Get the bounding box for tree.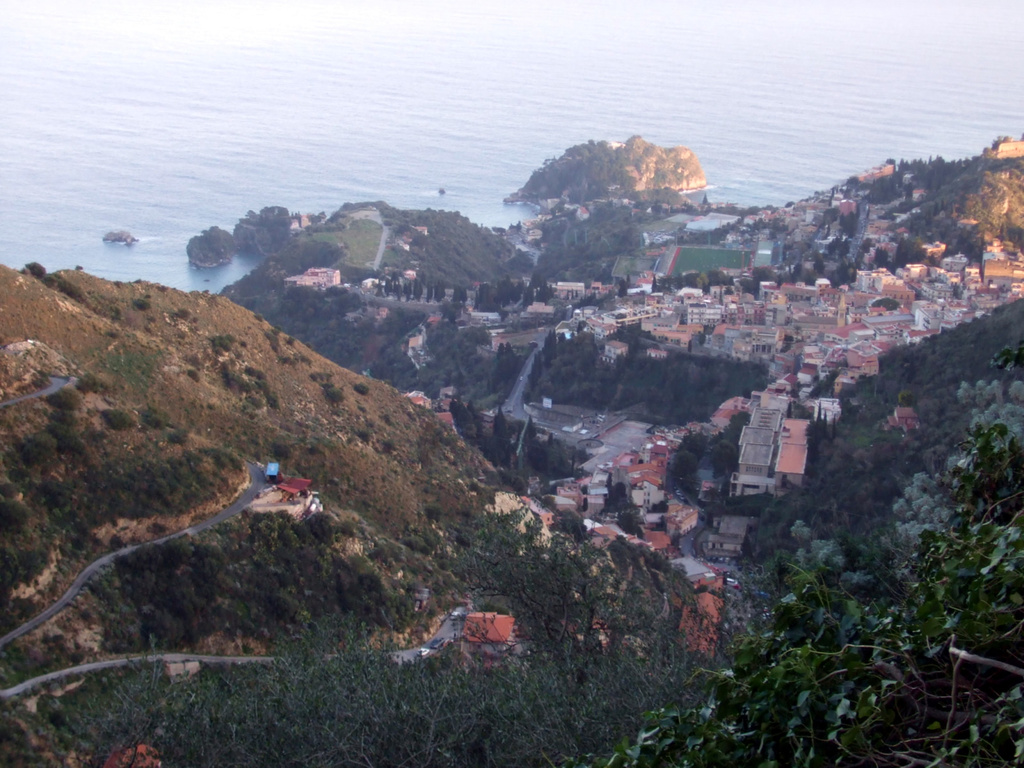
<box>552,335,1023,767</box>.
